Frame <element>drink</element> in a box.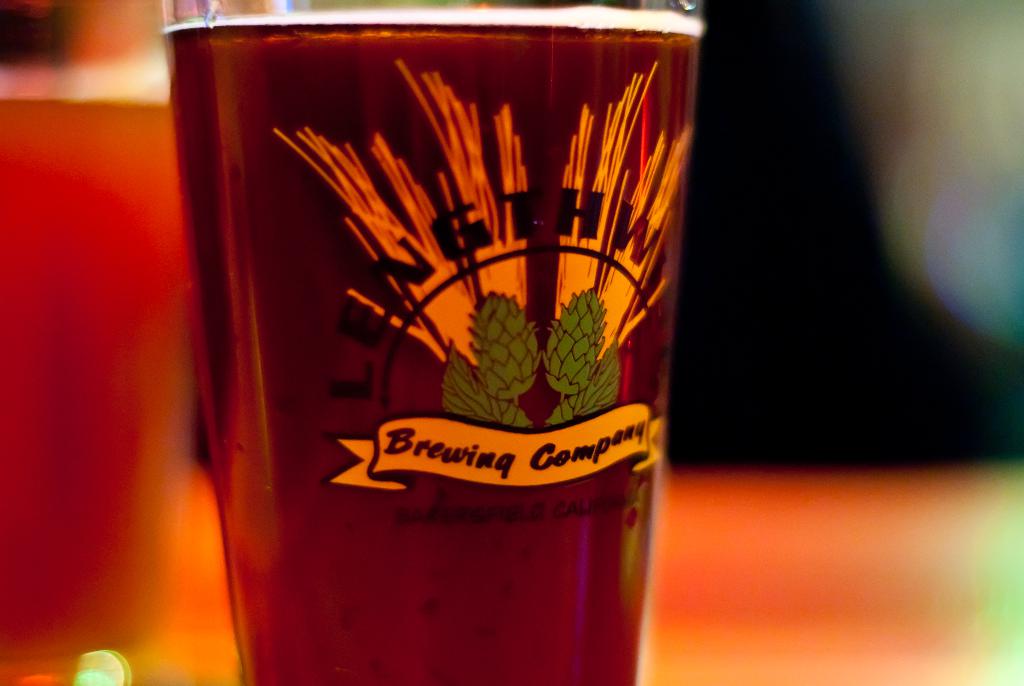
l=184, t=0, r=685, b=685.
